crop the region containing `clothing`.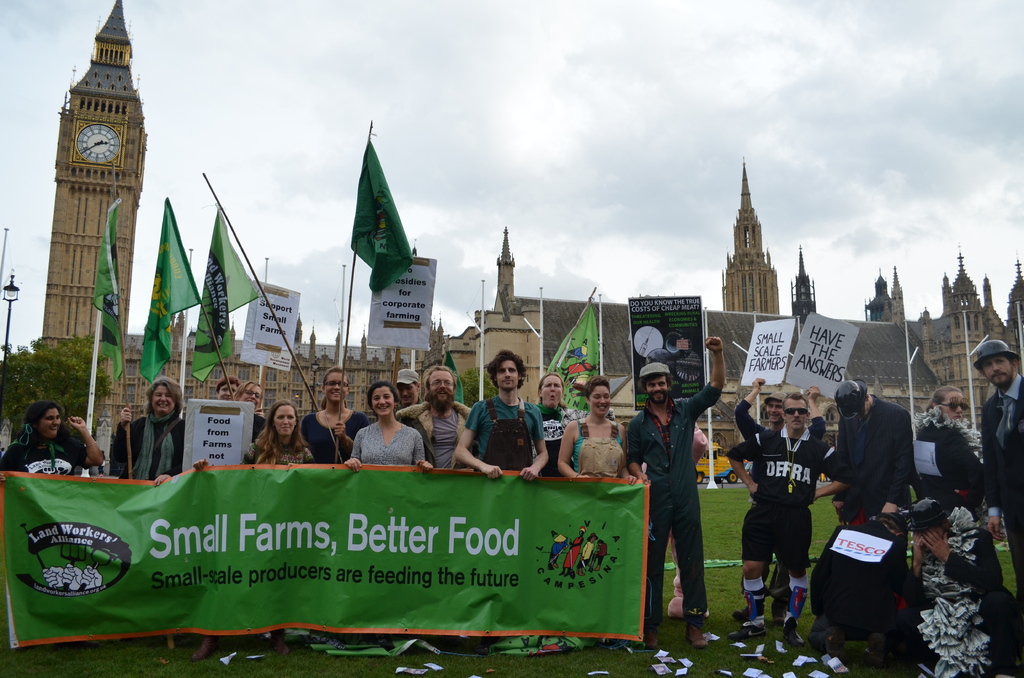
Crop region: Rect(810, 529, 915, 640).
